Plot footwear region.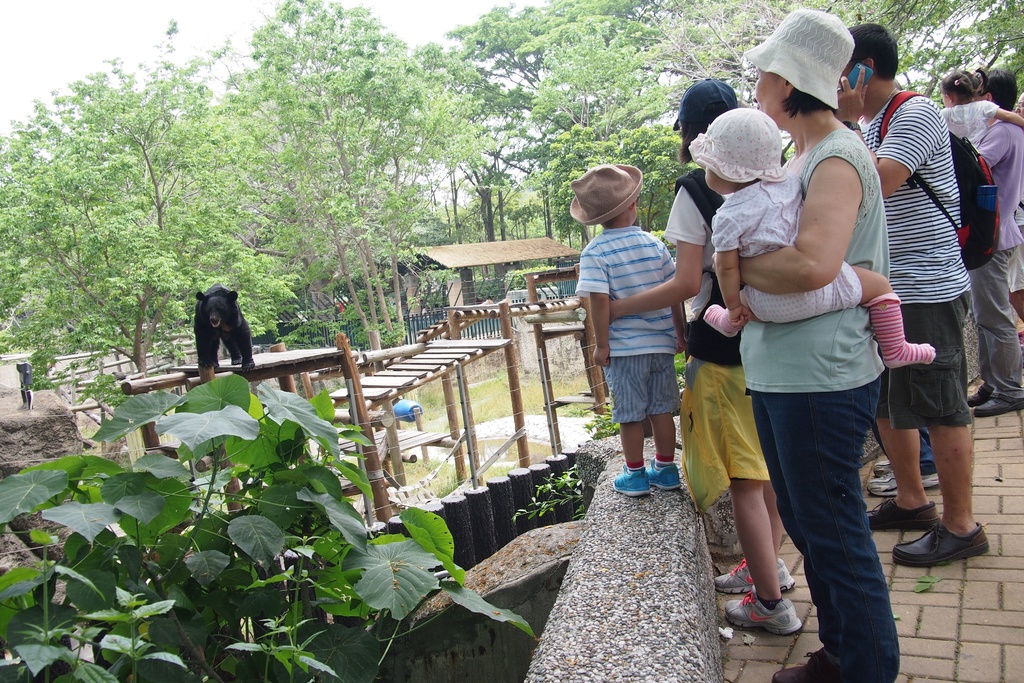
Plotted at crop(726, 592, 803, 633).
